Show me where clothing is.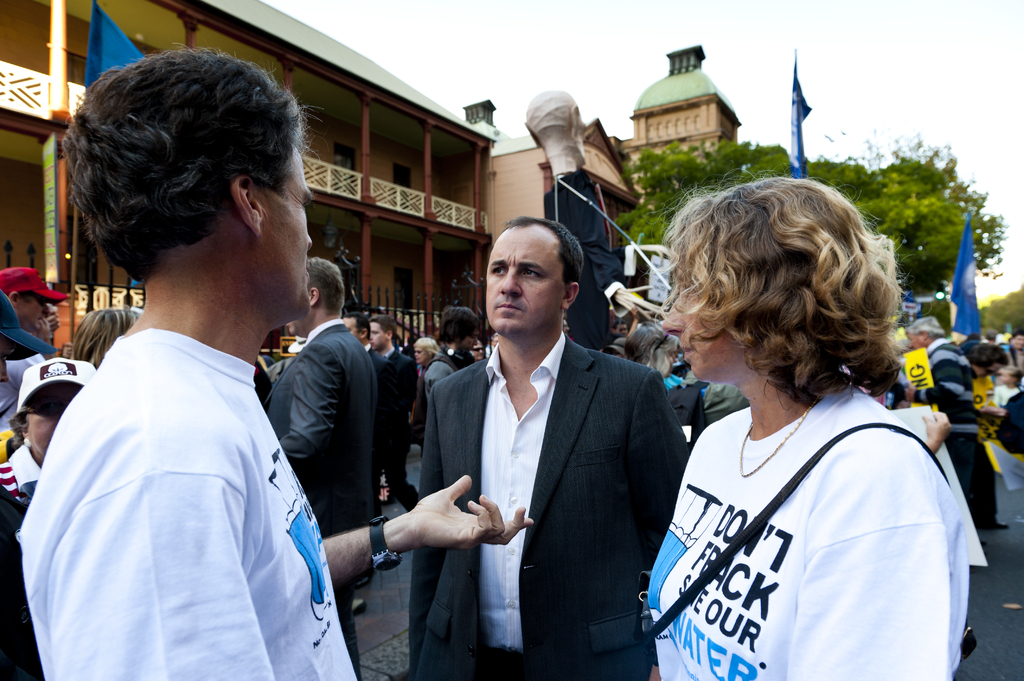
clothing is at [x1=648, y1=330, x2=972, y2=670].
